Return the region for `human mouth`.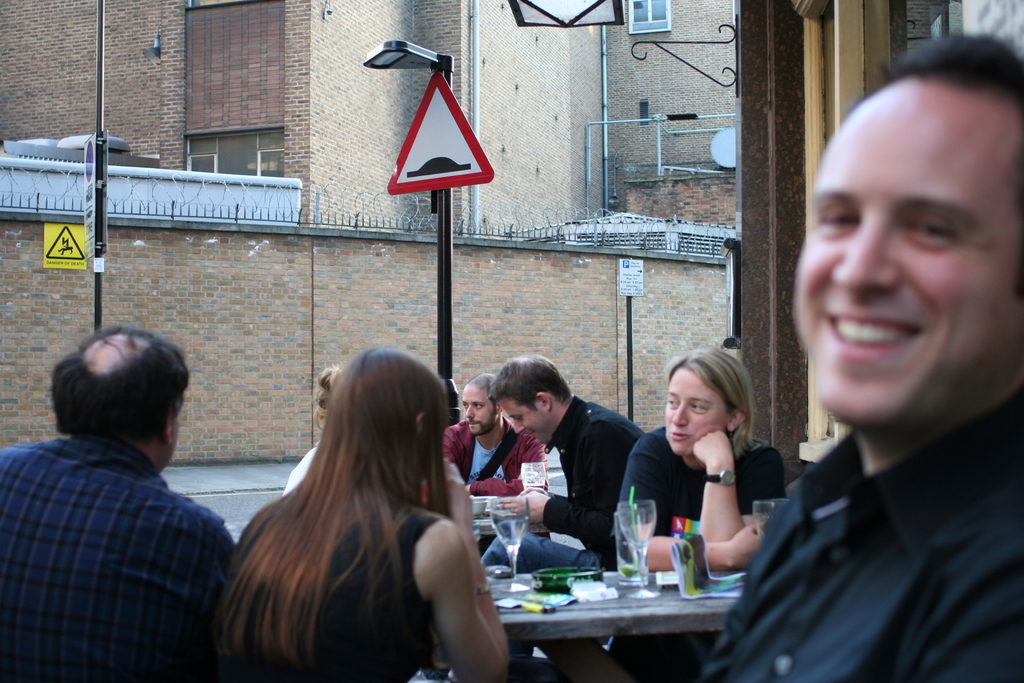
box(467, 416, 484, 435).
